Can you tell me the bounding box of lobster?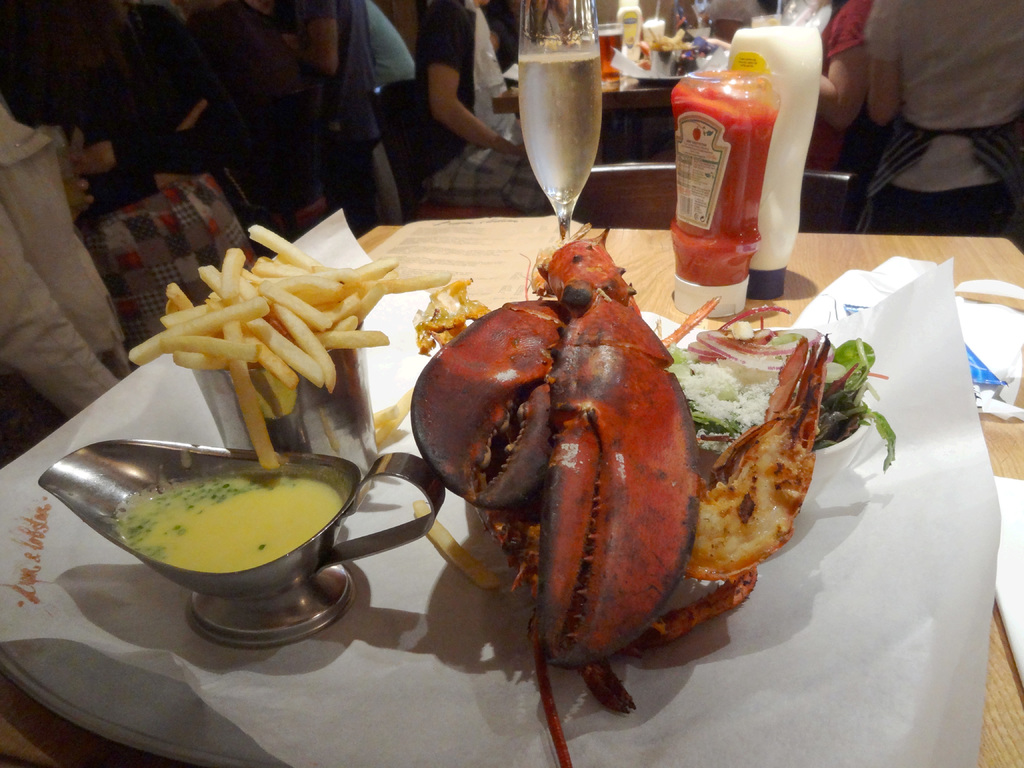
(404, 225, 831, 767).
